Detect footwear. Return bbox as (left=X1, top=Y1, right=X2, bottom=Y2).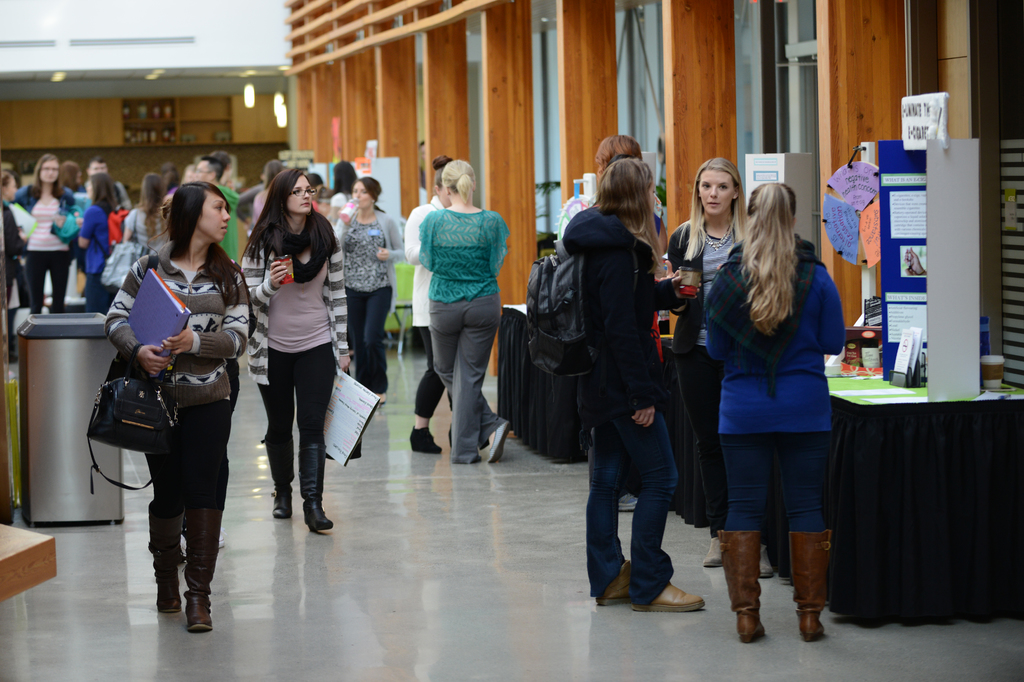
(left=715, top=527, right=767, bottom=644).
